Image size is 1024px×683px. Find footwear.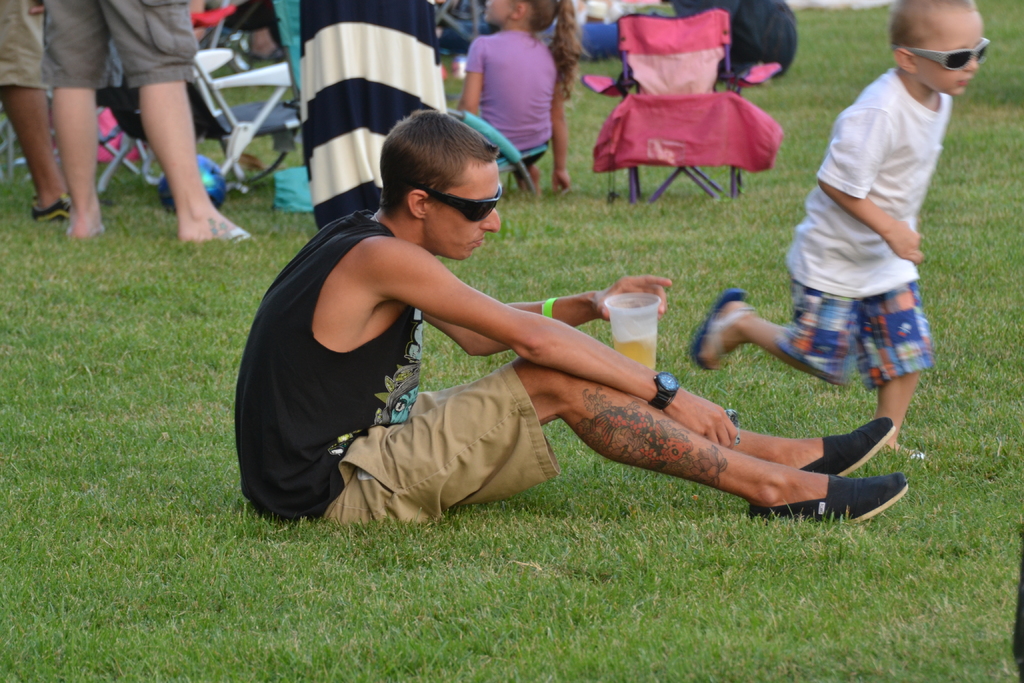
crop(193, 224, 264, 251).
